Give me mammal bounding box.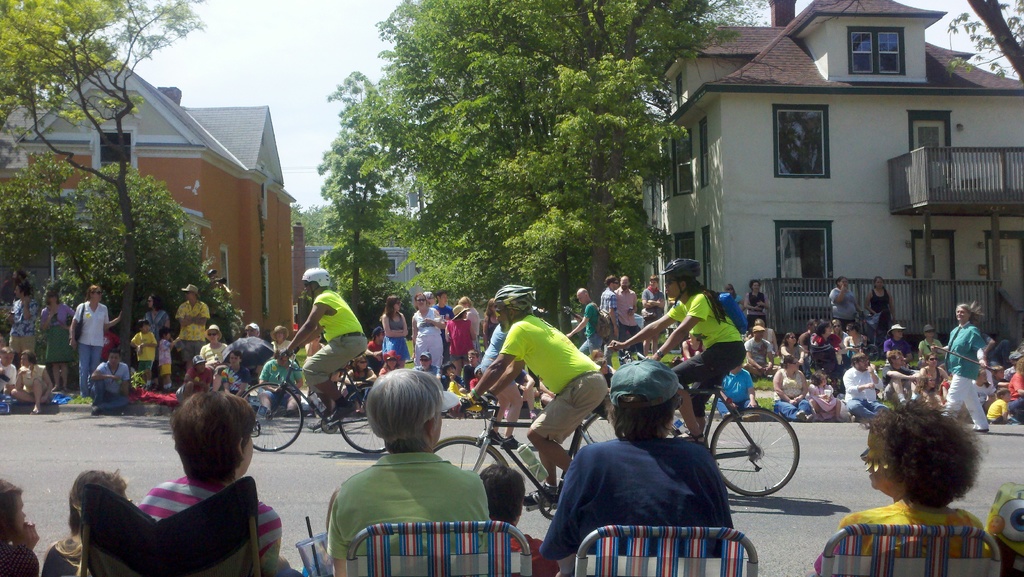
[273,266,376,432].
